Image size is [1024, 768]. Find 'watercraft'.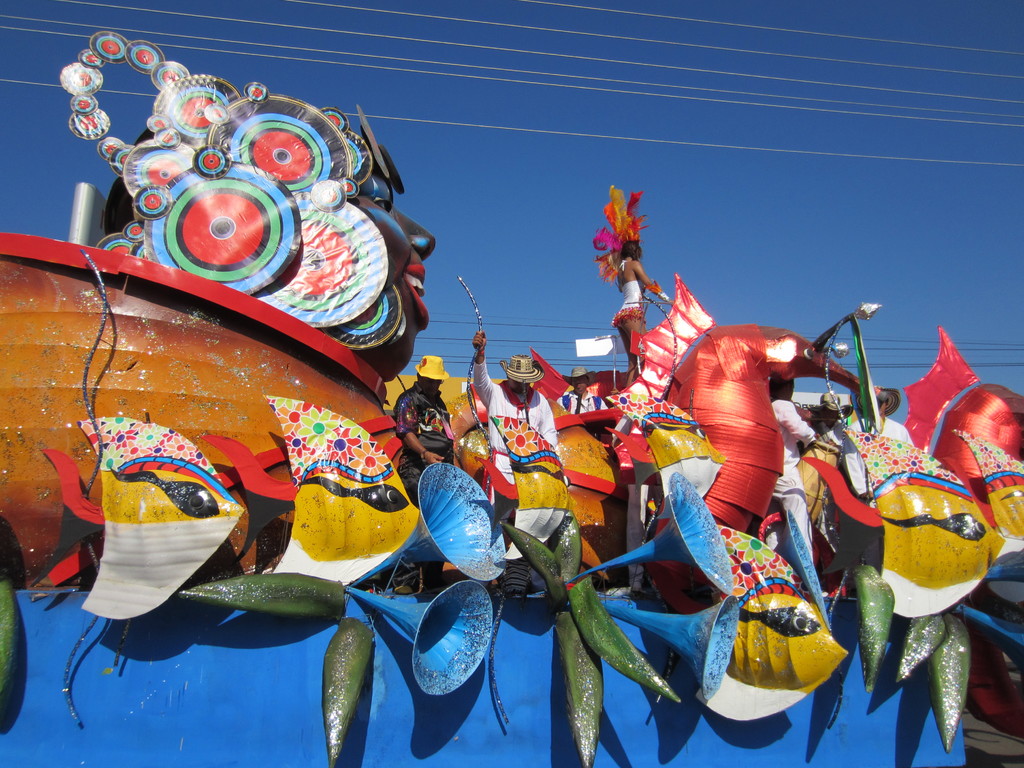
(0,31,1023,765).
